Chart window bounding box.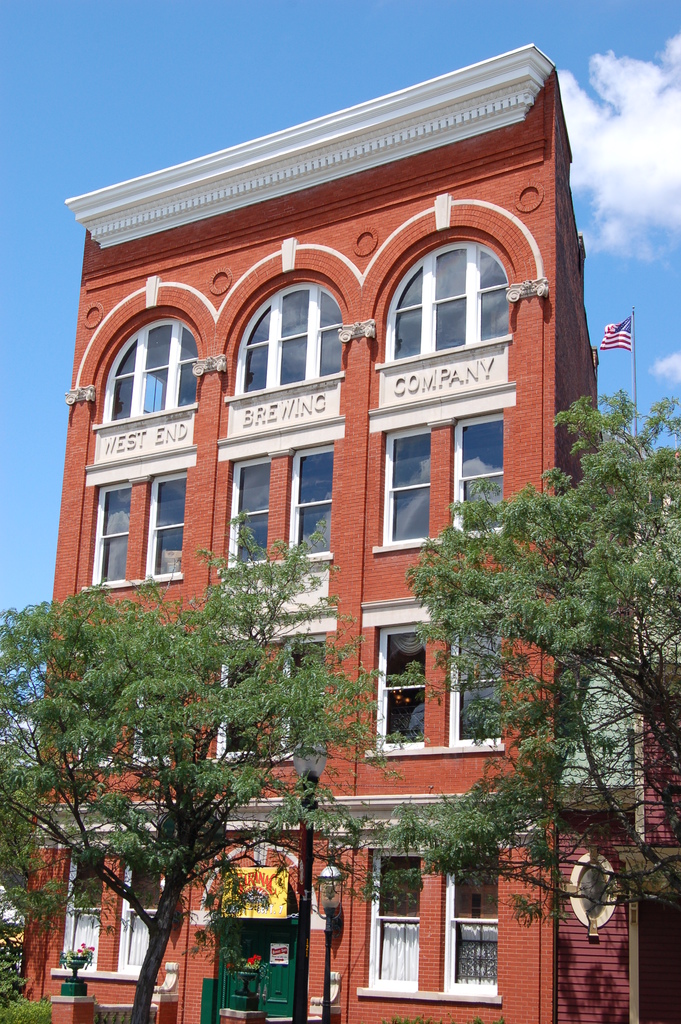
Charted: (left=217, top=450, right=280, bottom=574).
